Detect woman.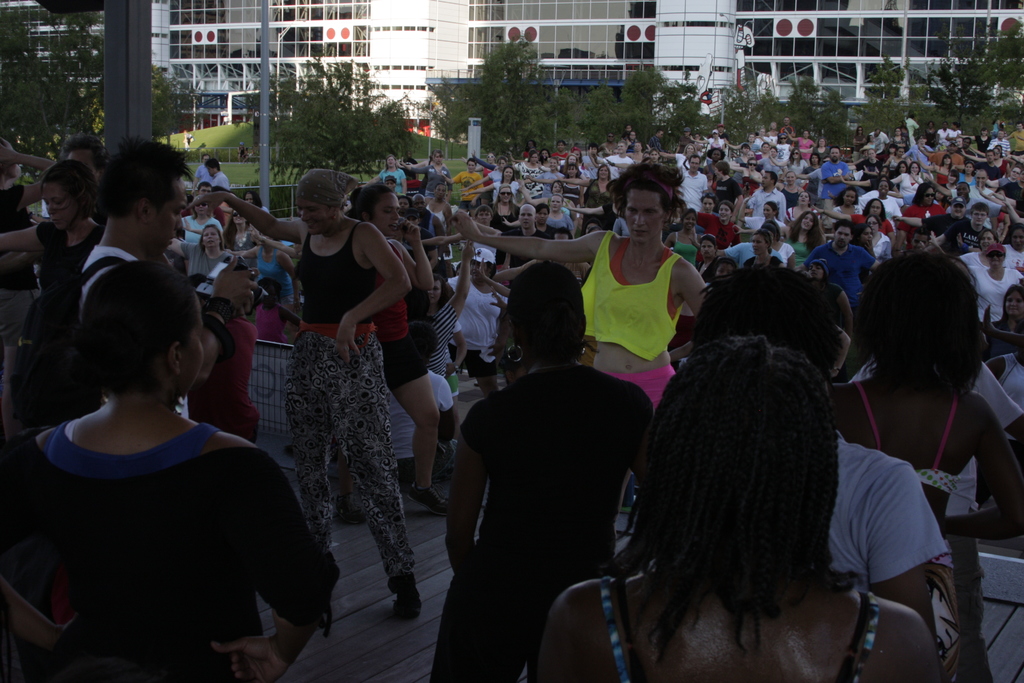
Detected at locate(773, 170, 809, 201).
